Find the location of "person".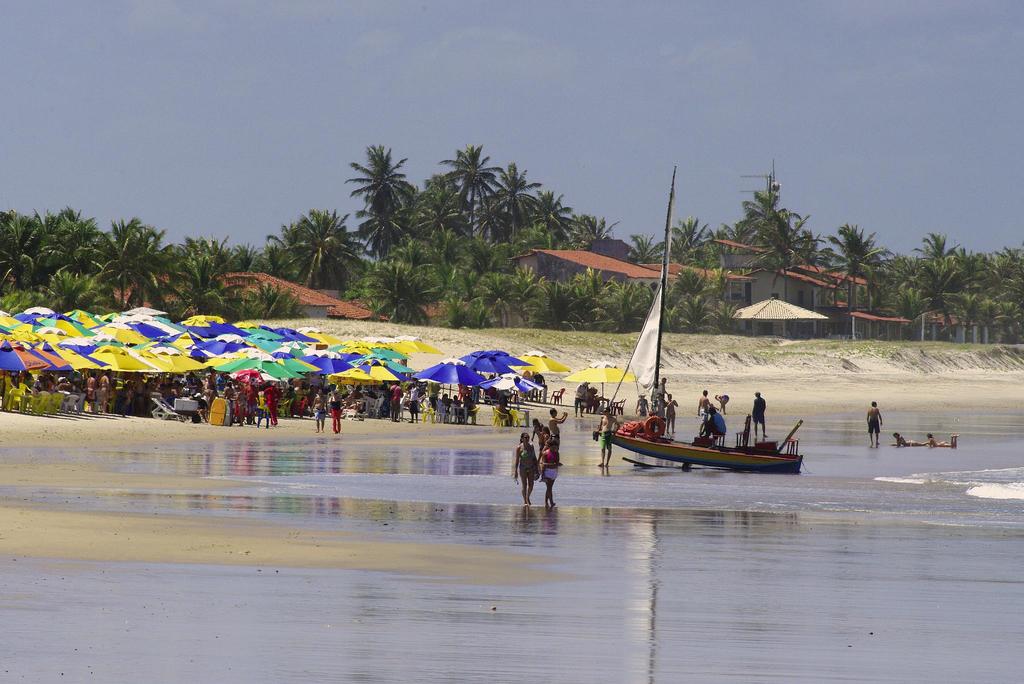
Location: x1=324 y1=390 x2=343 y2=432.
